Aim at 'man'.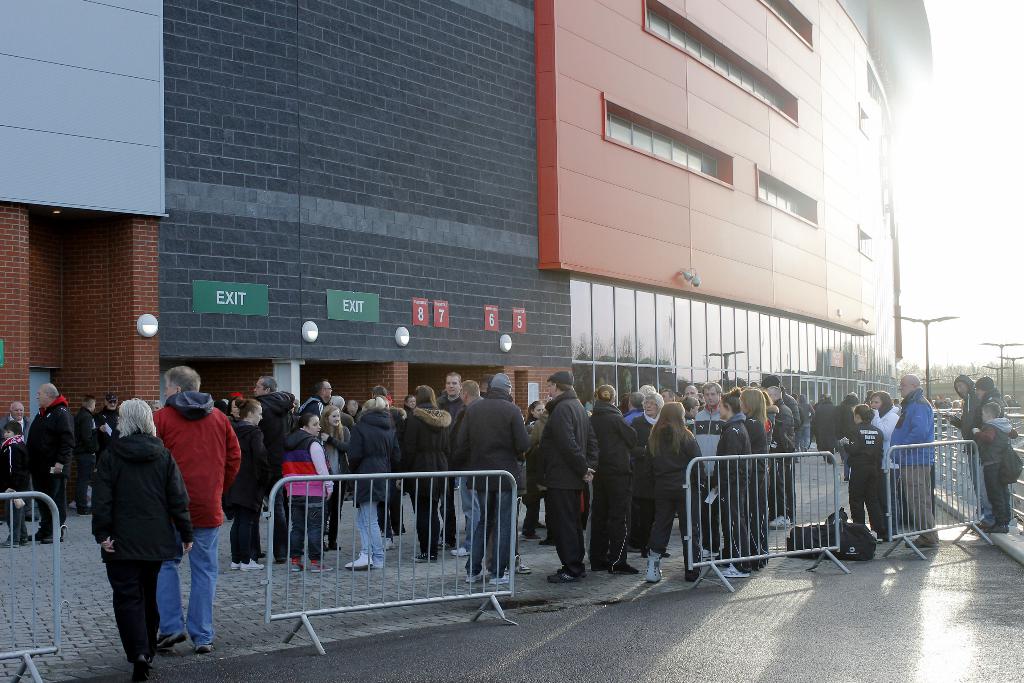
Aimed at 74,394,109,518.
